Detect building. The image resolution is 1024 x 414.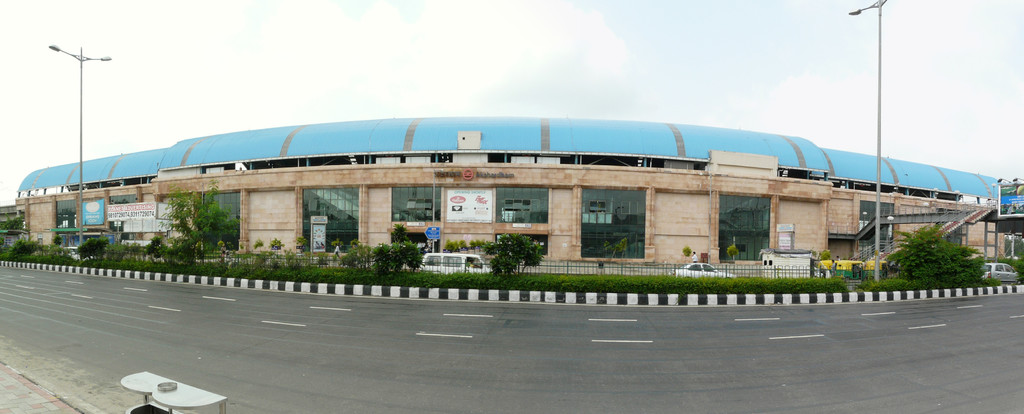
bbox=[12, 115, 1023, 273].
